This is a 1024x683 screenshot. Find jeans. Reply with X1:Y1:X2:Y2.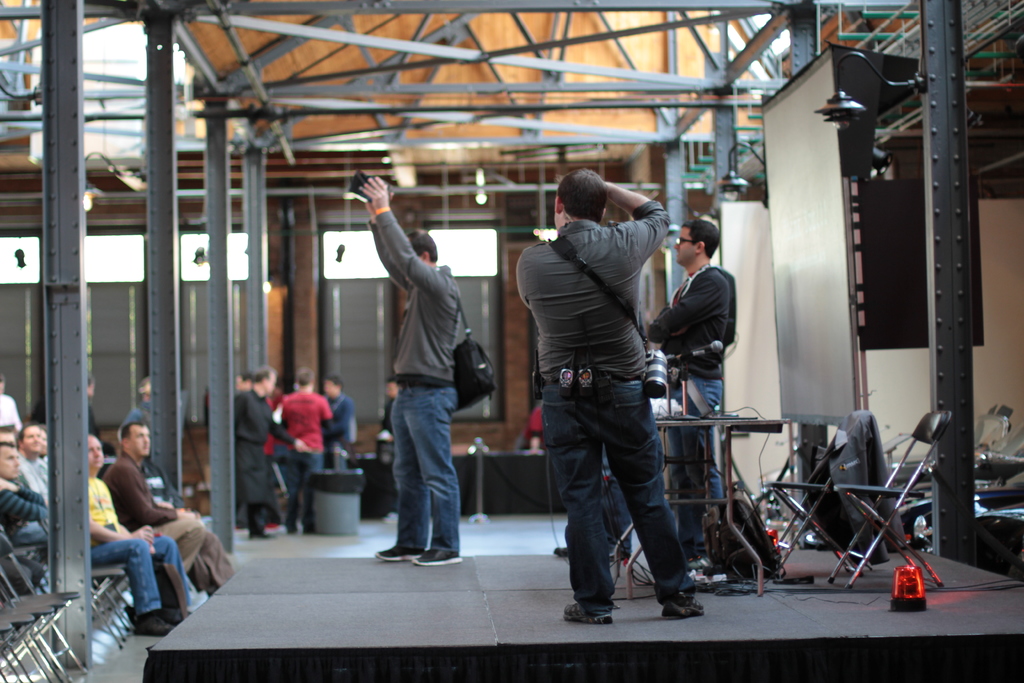
235:495:266:526.
